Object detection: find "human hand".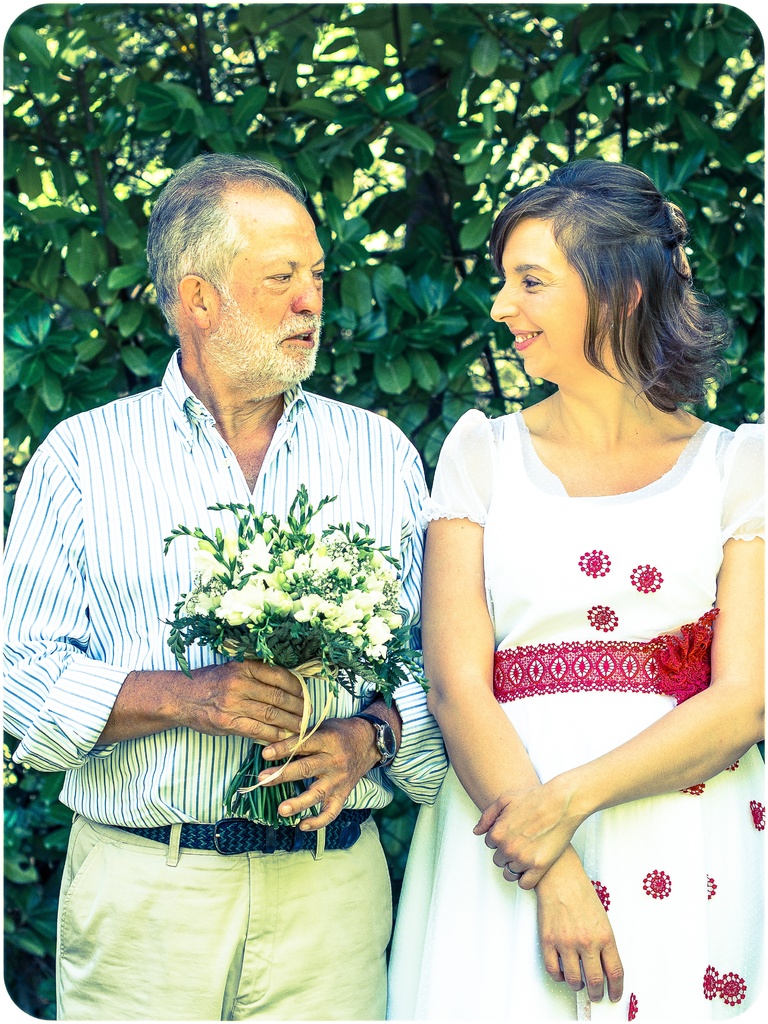
l=253, t=722, r=371, b=830.
